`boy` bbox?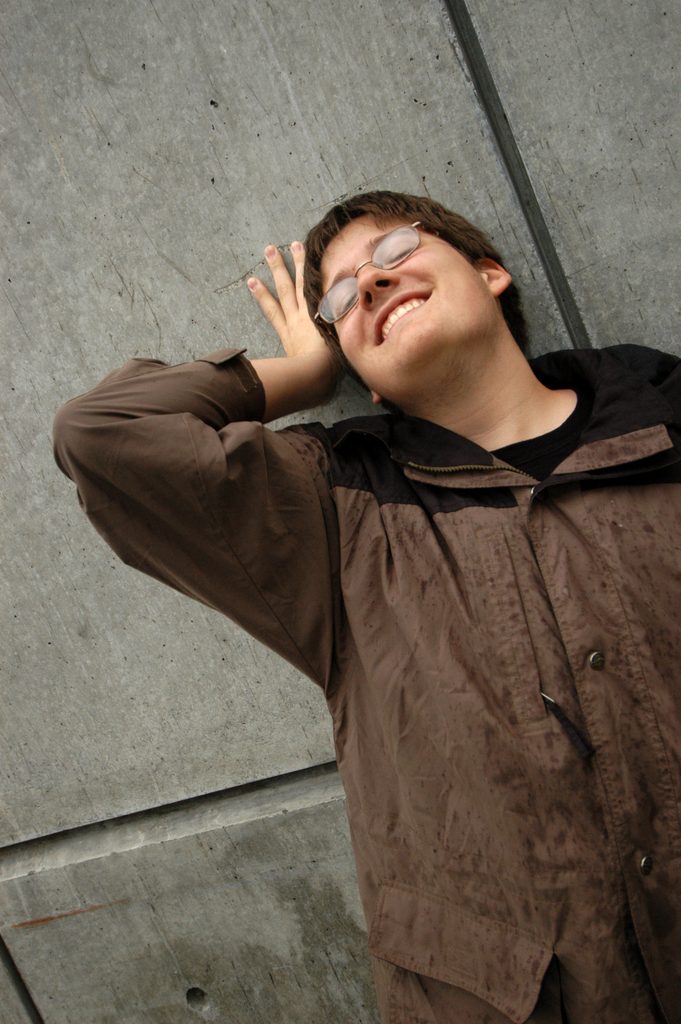
locate(38, 186, 680, 1023)
